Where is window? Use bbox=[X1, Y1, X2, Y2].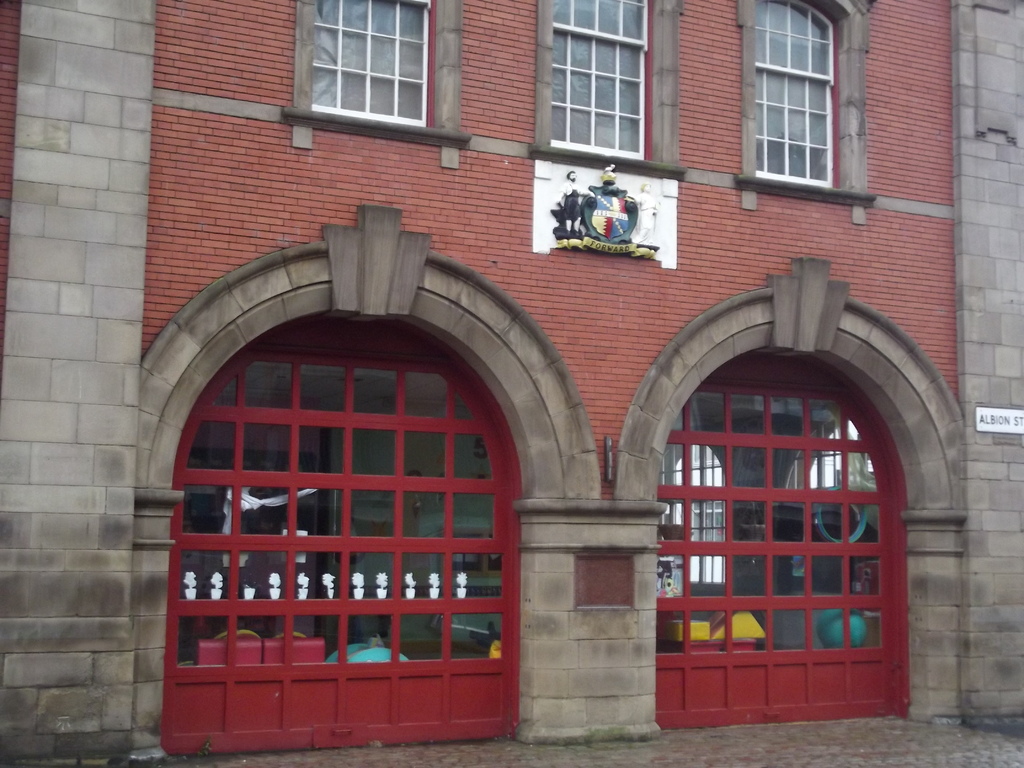
bbox=[748, 0, 844, 193].
